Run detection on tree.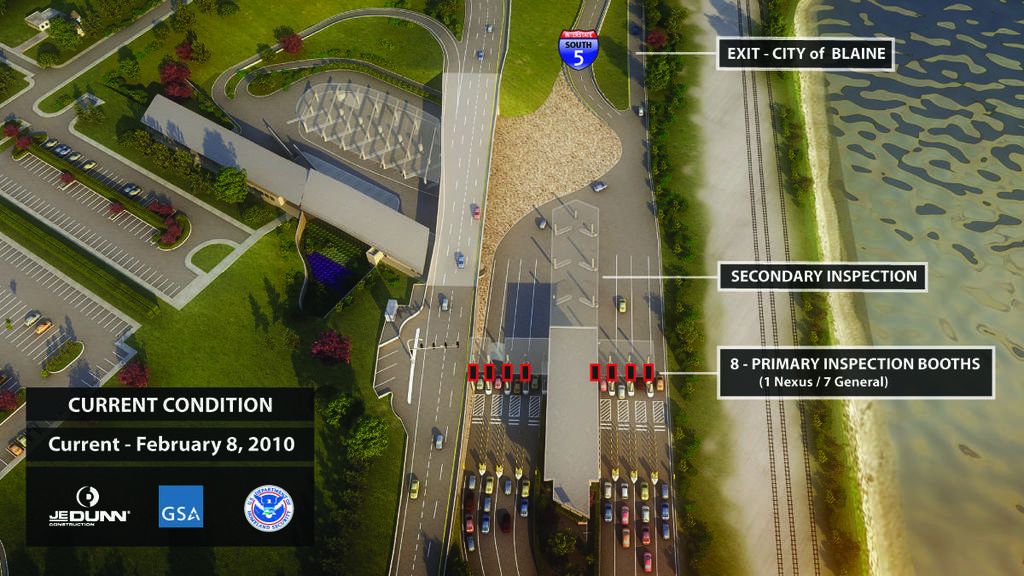
Result: (left=188, top=160, right=214, bottom=194).
